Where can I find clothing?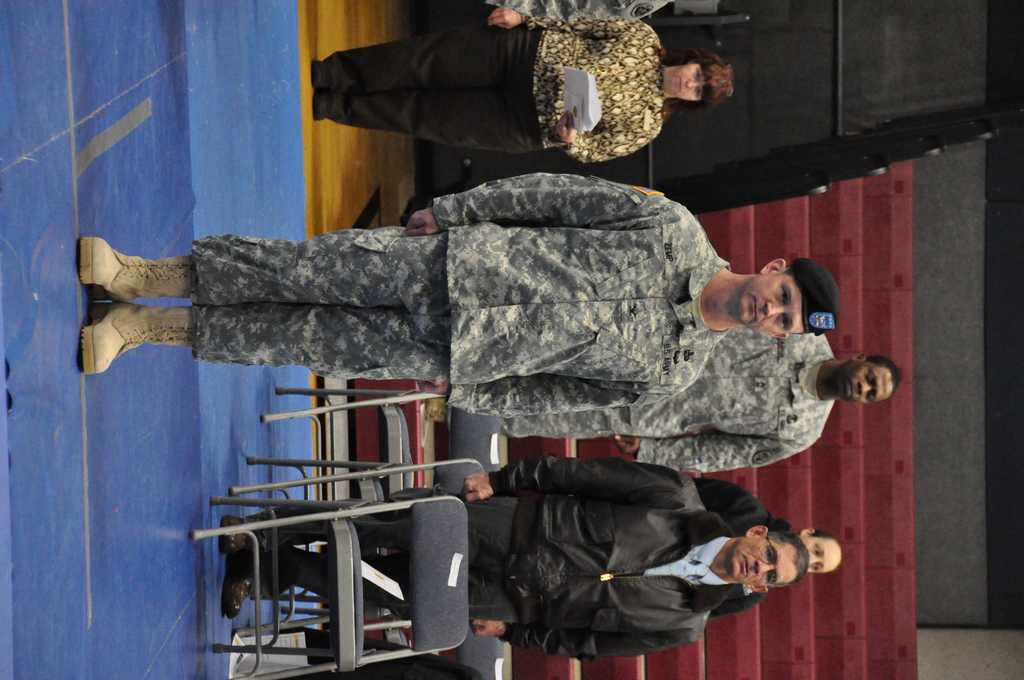
You can find it at pyautogui.locateOnScreen(329, 12, 646, 156).
